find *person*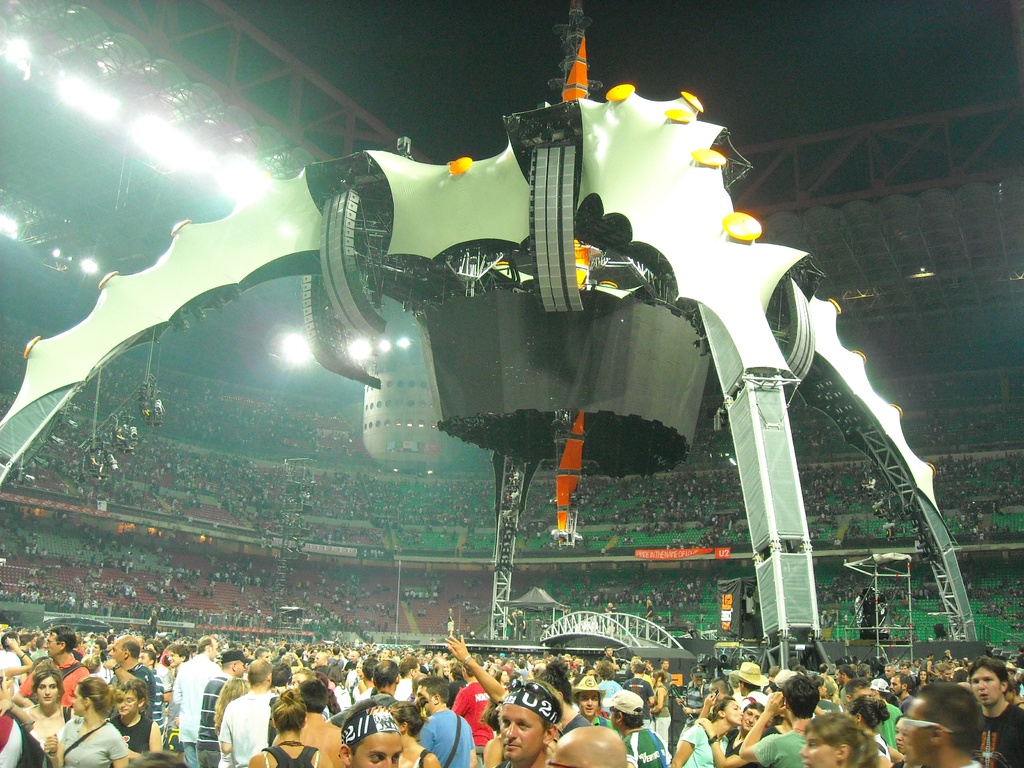
box=[106, 675, 168, 759]
